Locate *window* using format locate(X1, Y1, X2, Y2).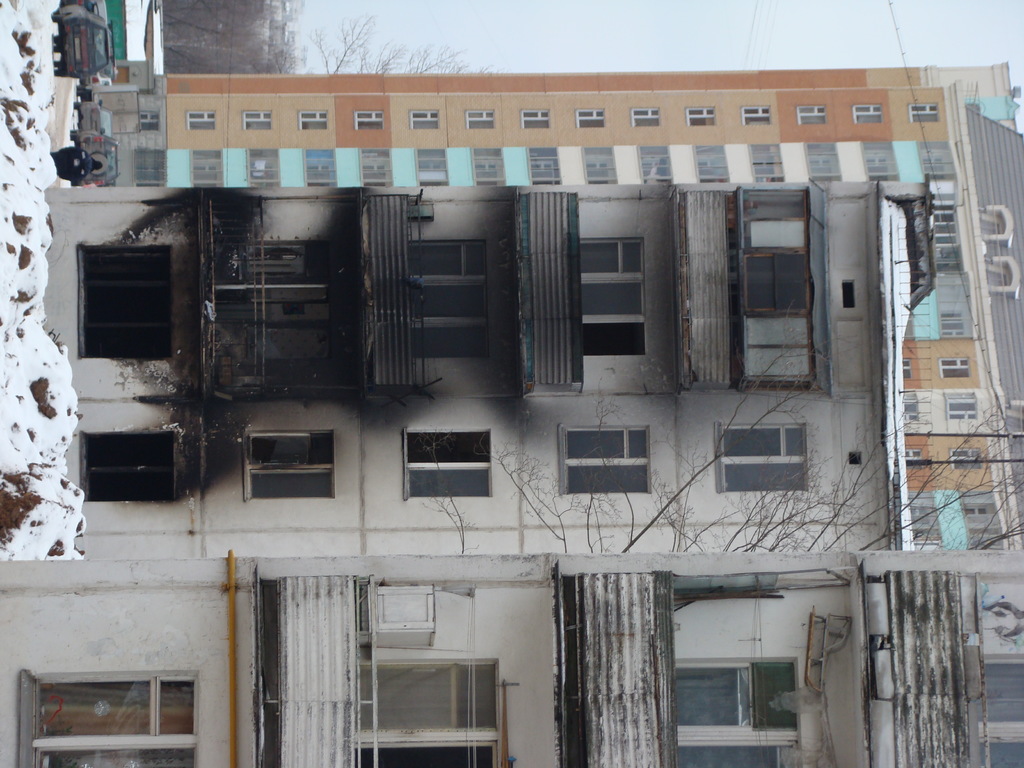
locate(579, 239, 645, 355).
